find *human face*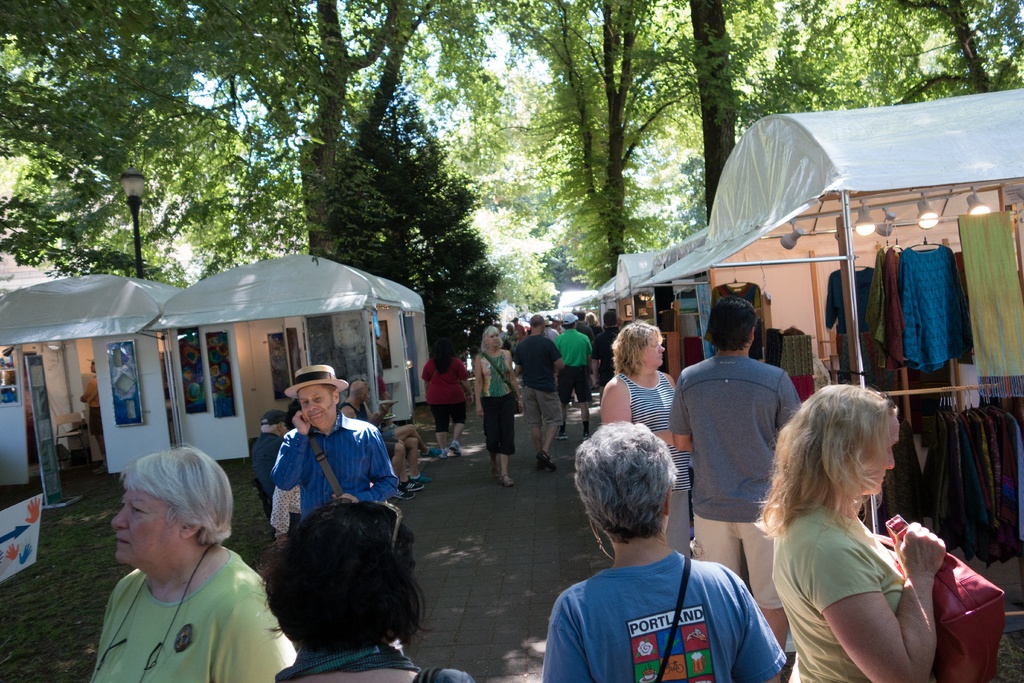
pyautogui.locateOnScreen(647, 335, 666, 372)
